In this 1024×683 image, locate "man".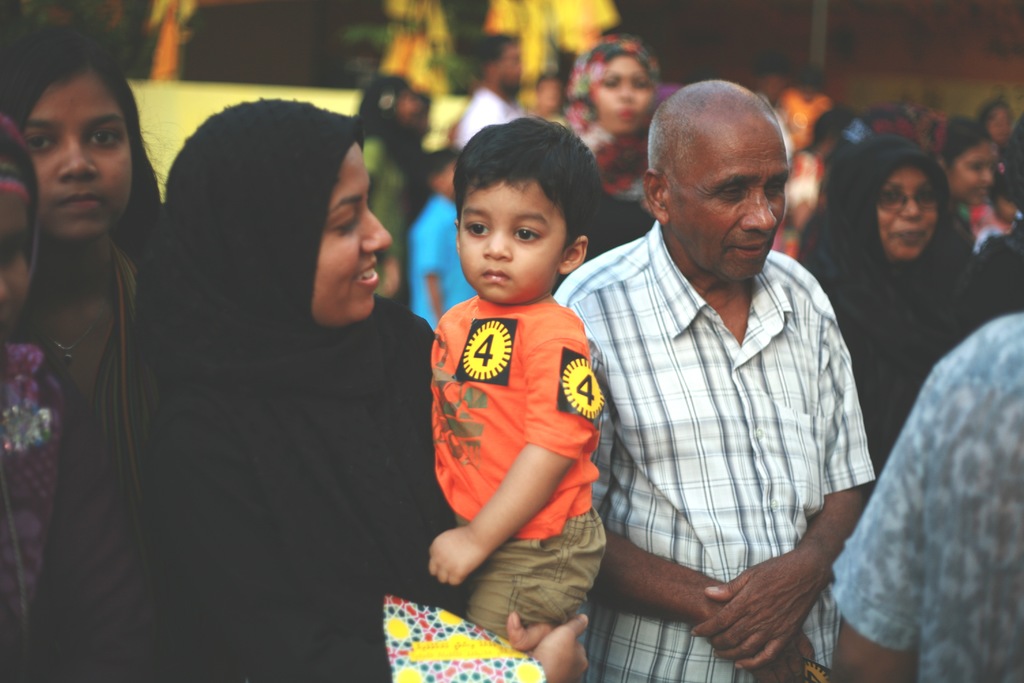
Bounding box: BBox(456, 31, 522, 142).
